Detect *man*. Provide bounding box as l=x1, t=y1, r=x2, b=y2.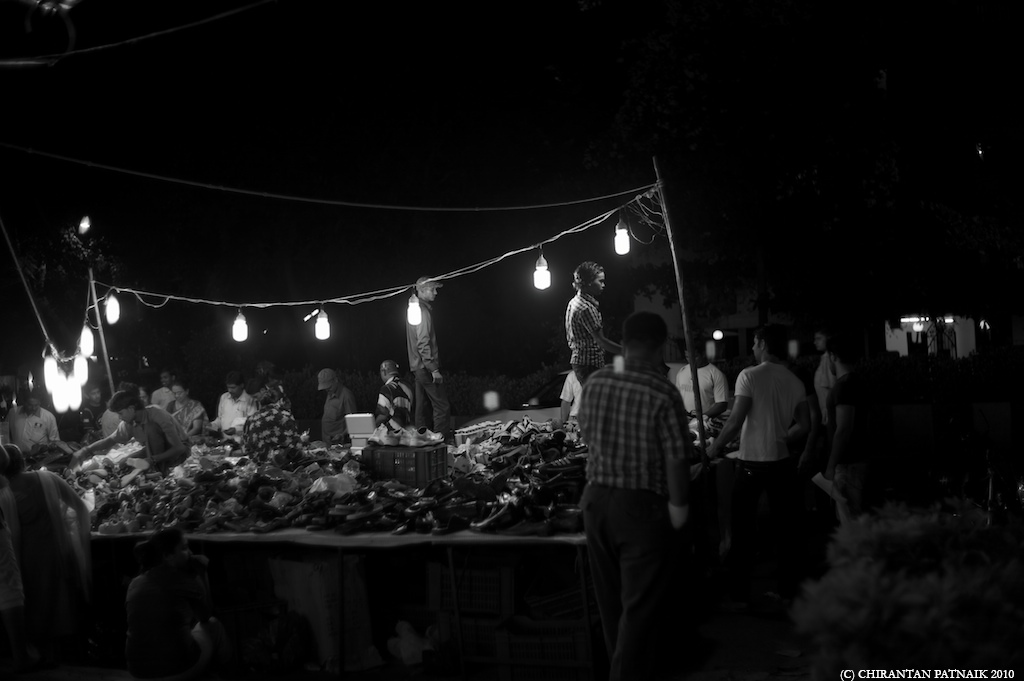
l=69, t=387, r=193, b=466.
